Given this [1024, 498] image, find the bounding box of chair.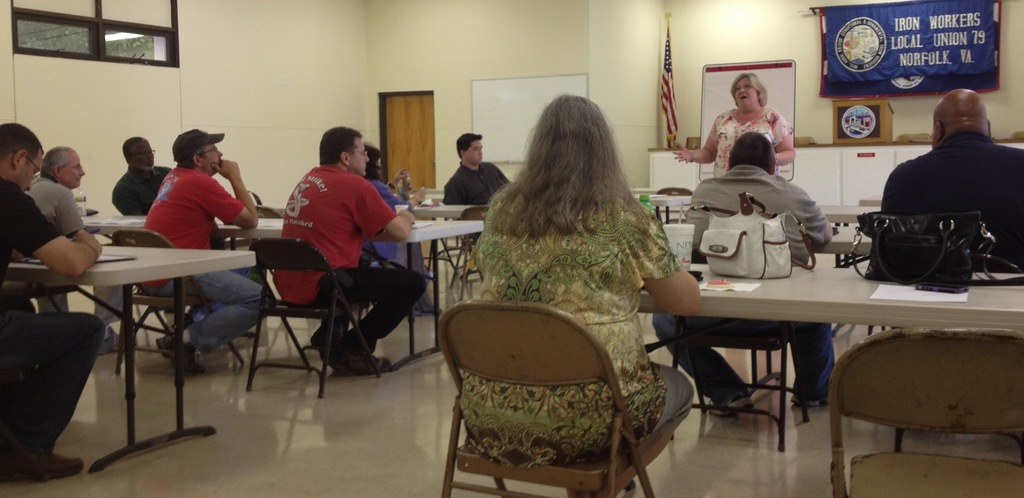
Rect(450, 207, 497, 298).
